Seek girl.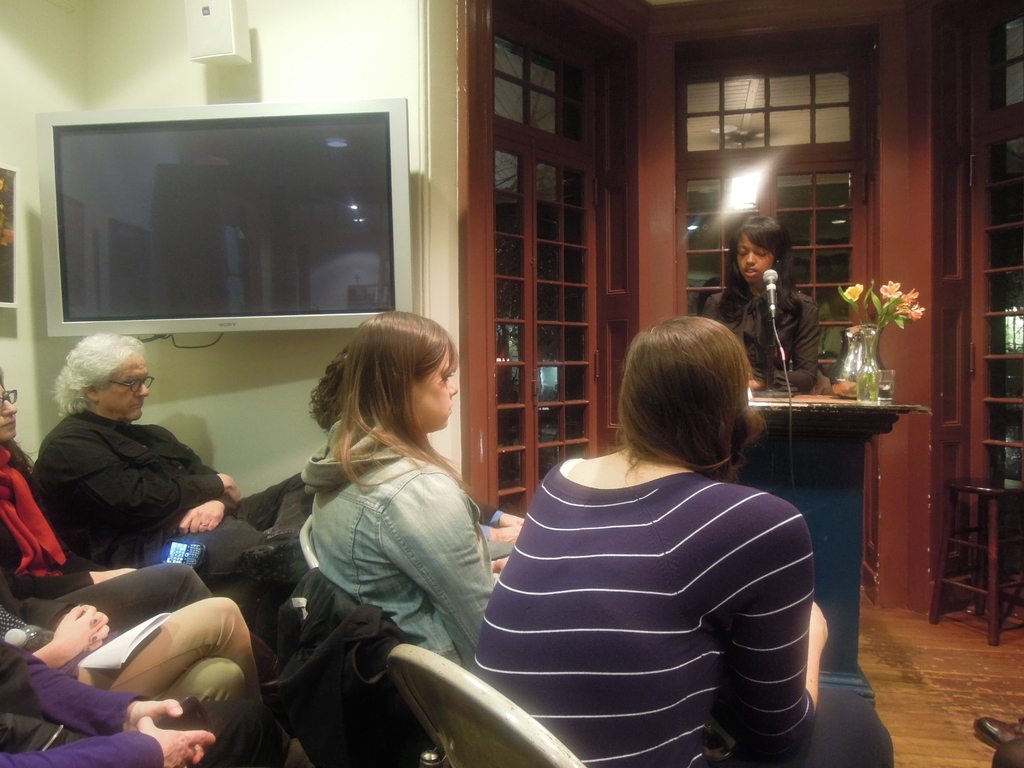
301,310,511,662.
